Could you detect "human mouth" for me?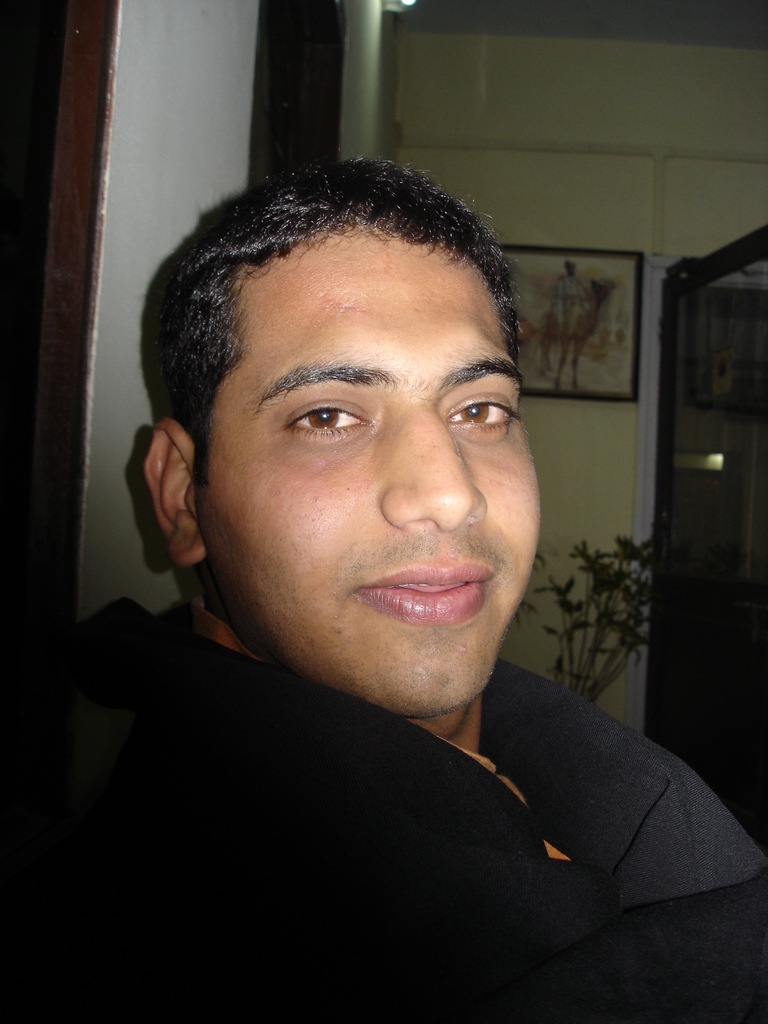
Detection result: detection(362, 568, 493, 634).
